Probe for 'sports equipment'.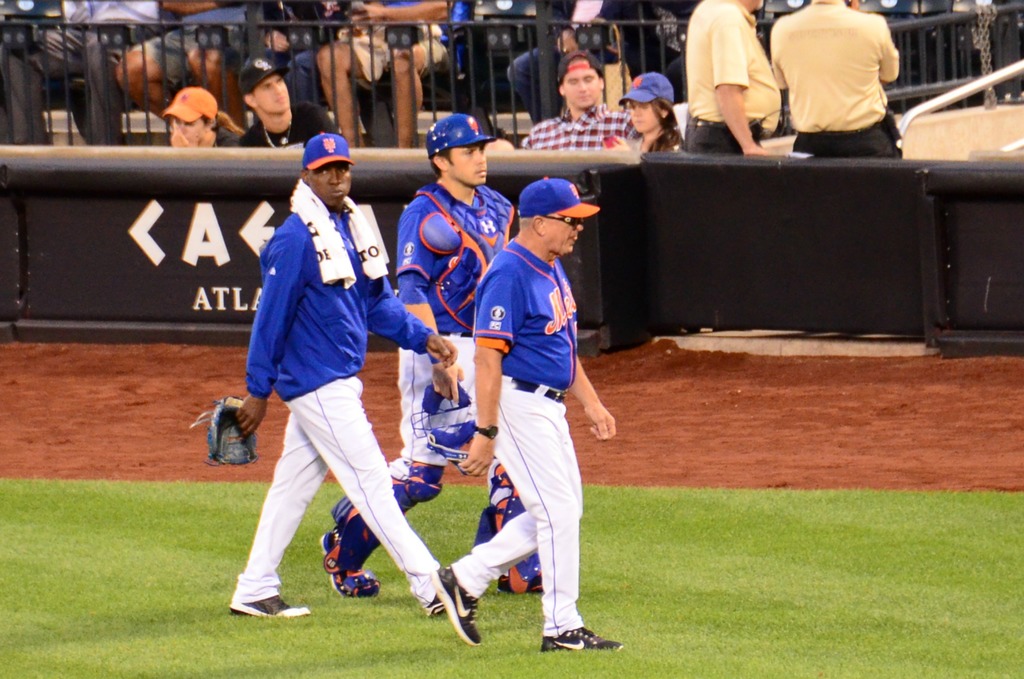
Probe result: bbox(186, 389, 258, 468).
